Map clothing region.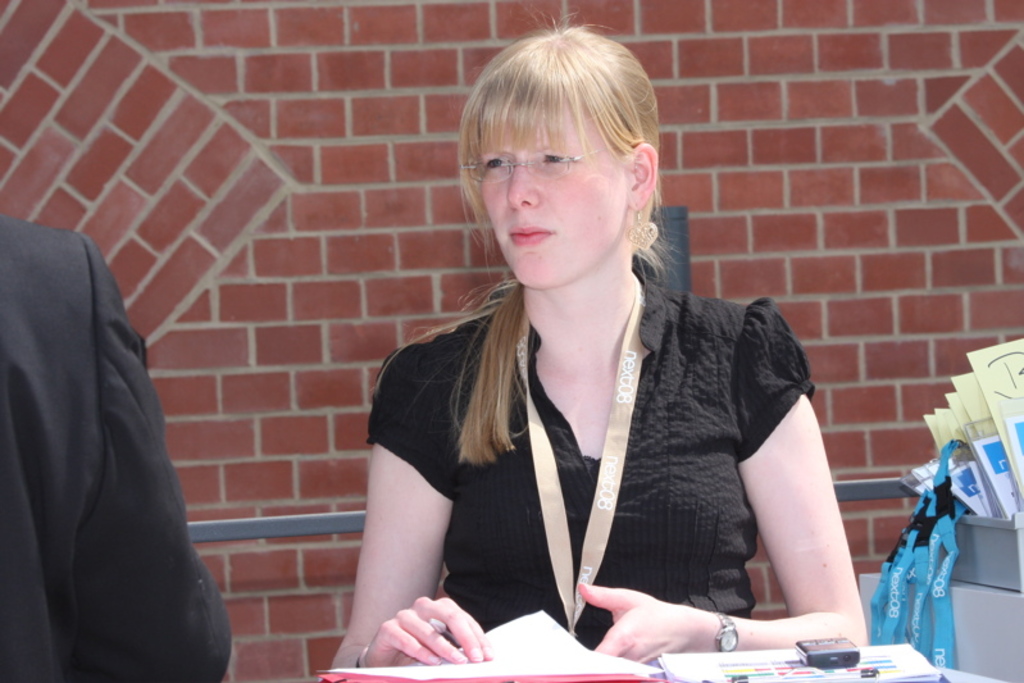
Mapped to [left=3, top=204, right=232, bottom=682].
